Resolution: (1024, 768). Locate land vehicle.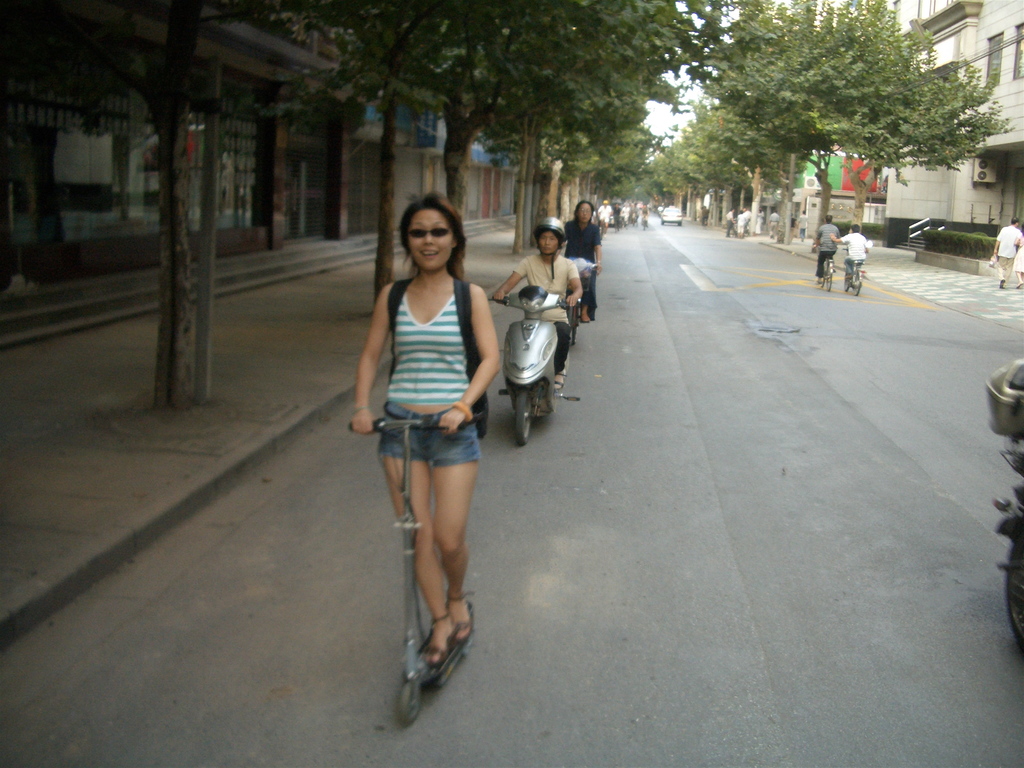
[left=346, top=410, right=479, bottom=722].
